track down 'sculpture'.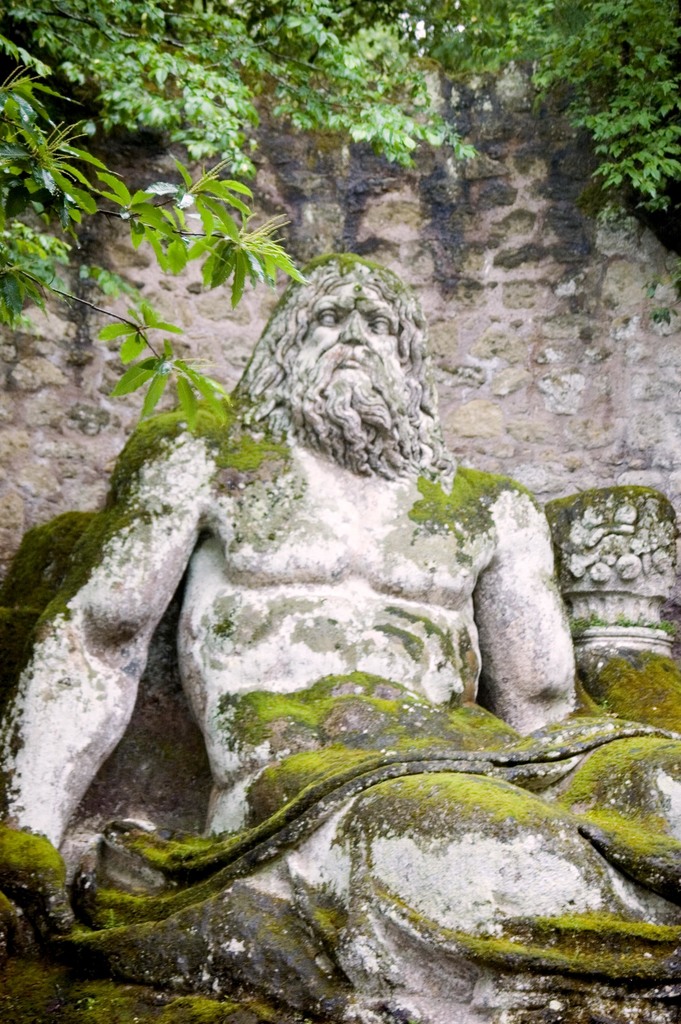
Tracked to crop(44, 236, 577, 965).
